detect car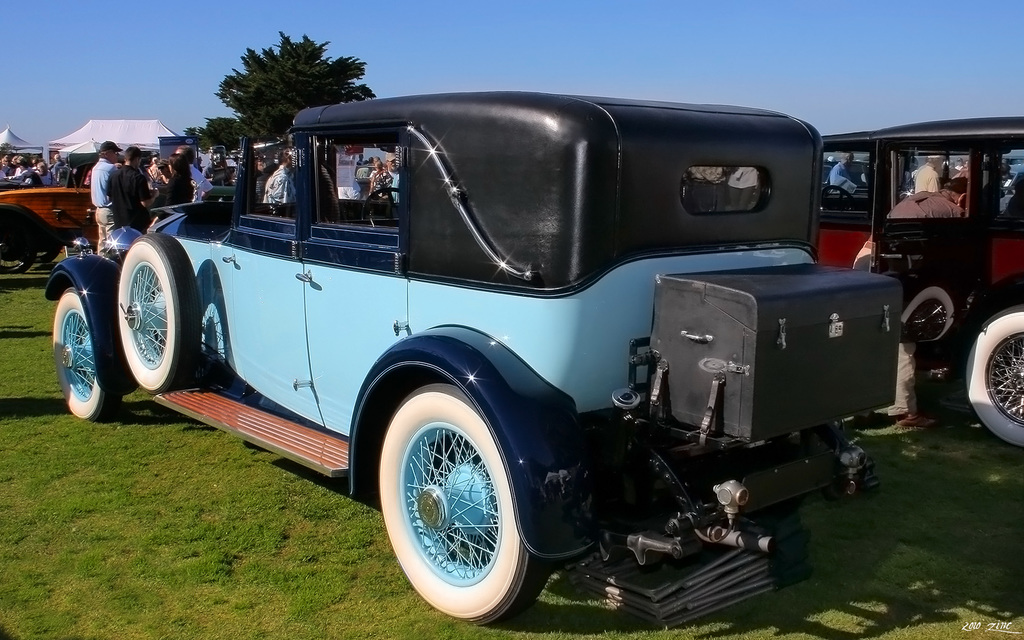
BBox(53, 72, 924, 607)
